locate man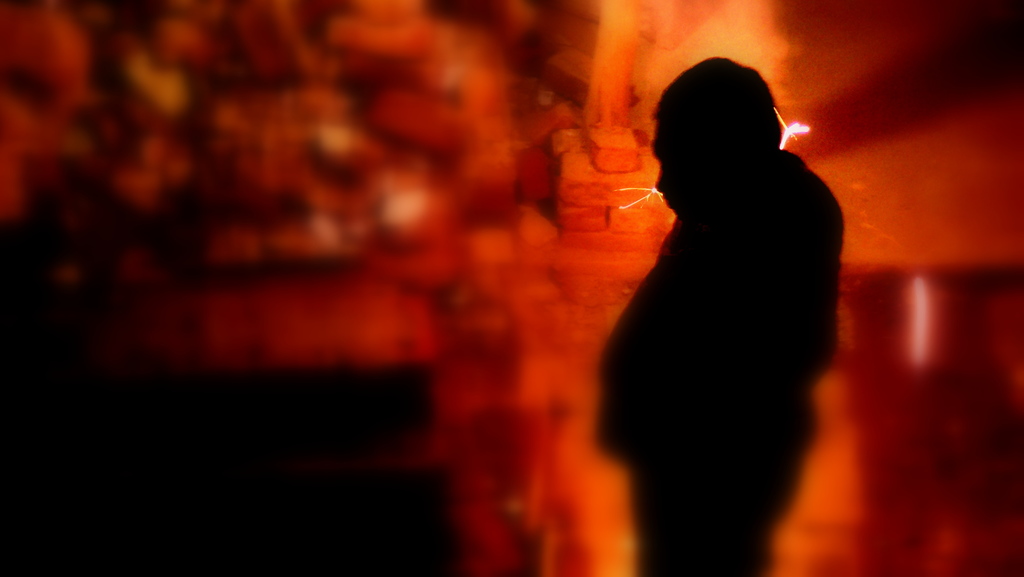
600:56:849:576
